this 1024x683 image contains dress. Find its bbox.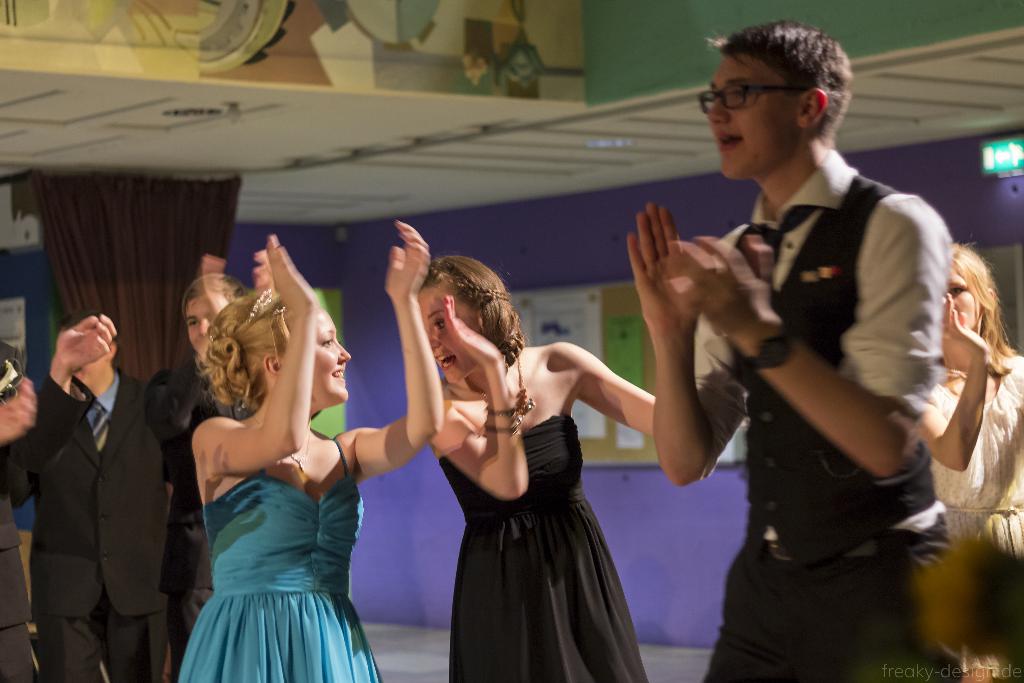
[left=924, top=350, right=1023, bottom=682].
